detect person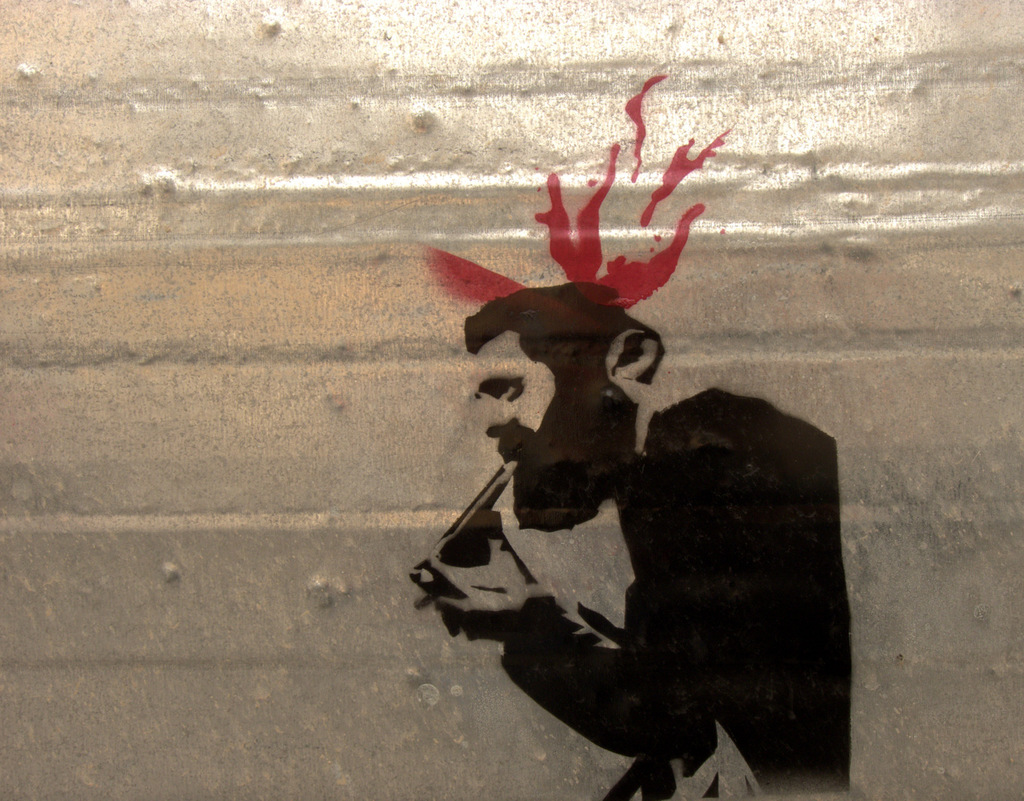
{"x1": 395, "y1": 134, "x2": 838, "y2": 789}
